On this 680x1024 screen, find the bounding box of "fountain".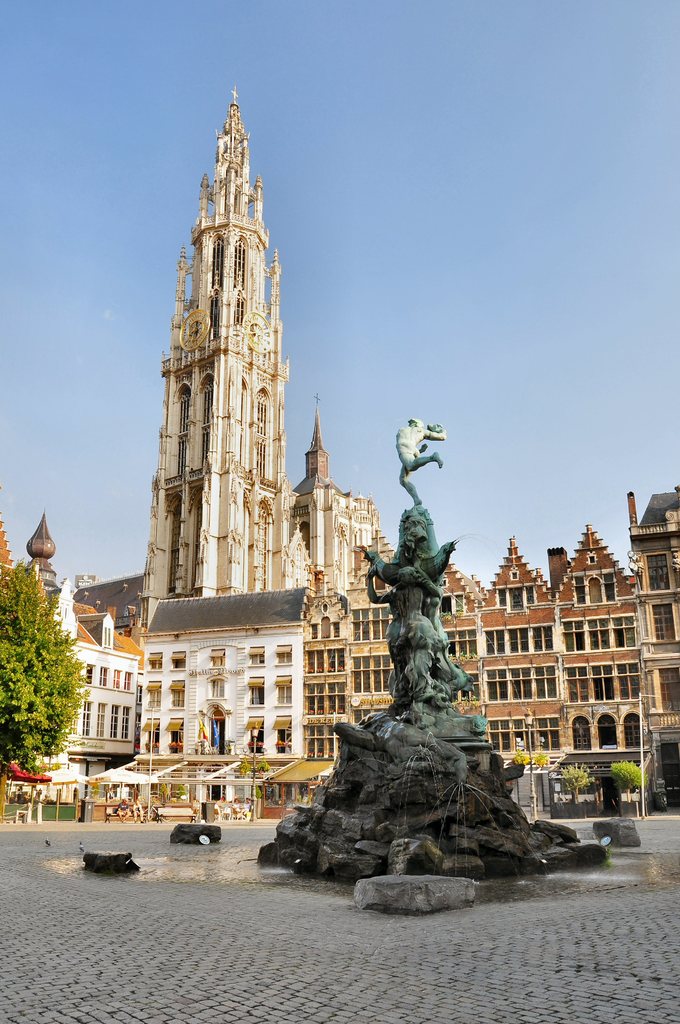
Bounding box: region(289, 409, 546, 976).
